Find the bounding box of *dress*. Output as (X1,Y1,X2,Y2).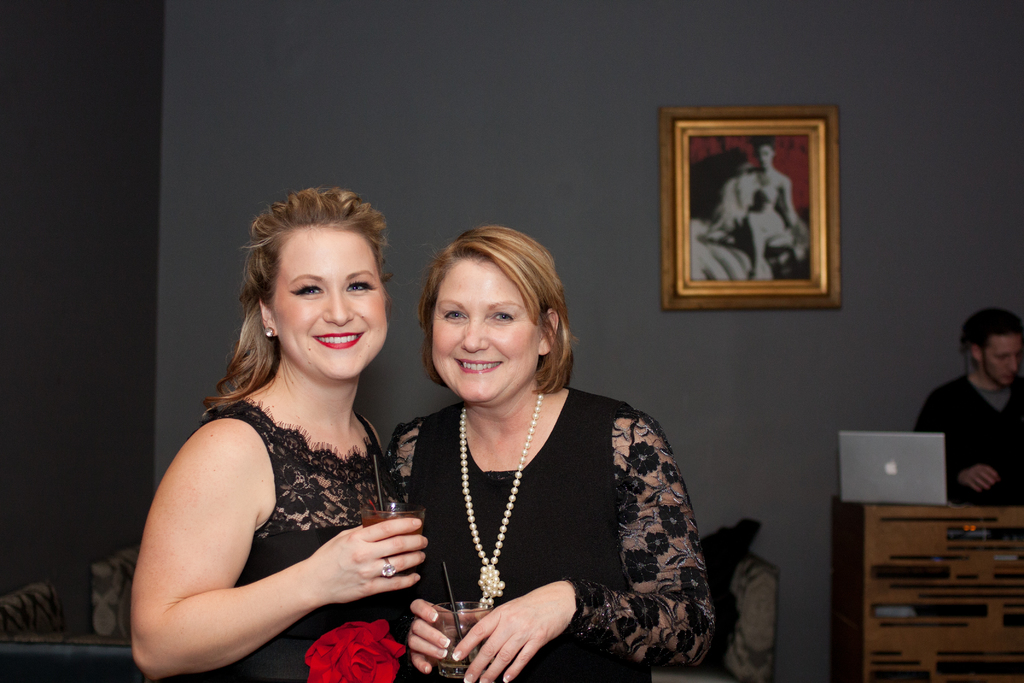
(195,397,426,682).
